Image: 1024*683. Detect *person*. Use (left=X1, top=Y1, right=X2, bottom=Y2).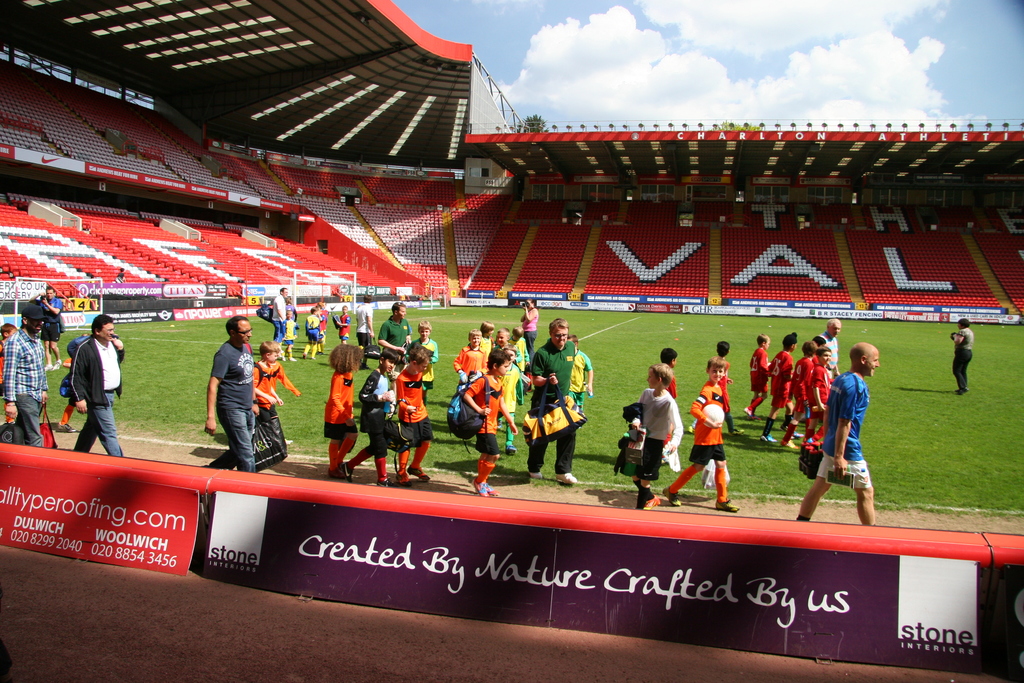
(left=662, top=352, right=742, bottom=507).
